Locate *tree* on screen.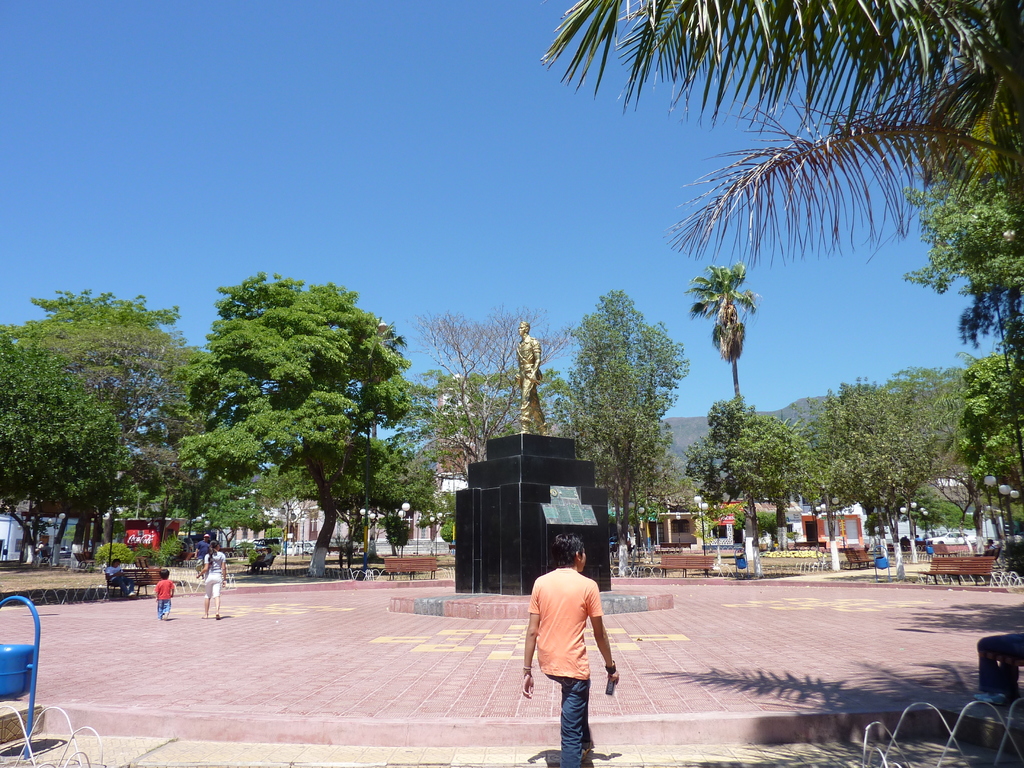
On screen at 954, 368, 1023, 540.
